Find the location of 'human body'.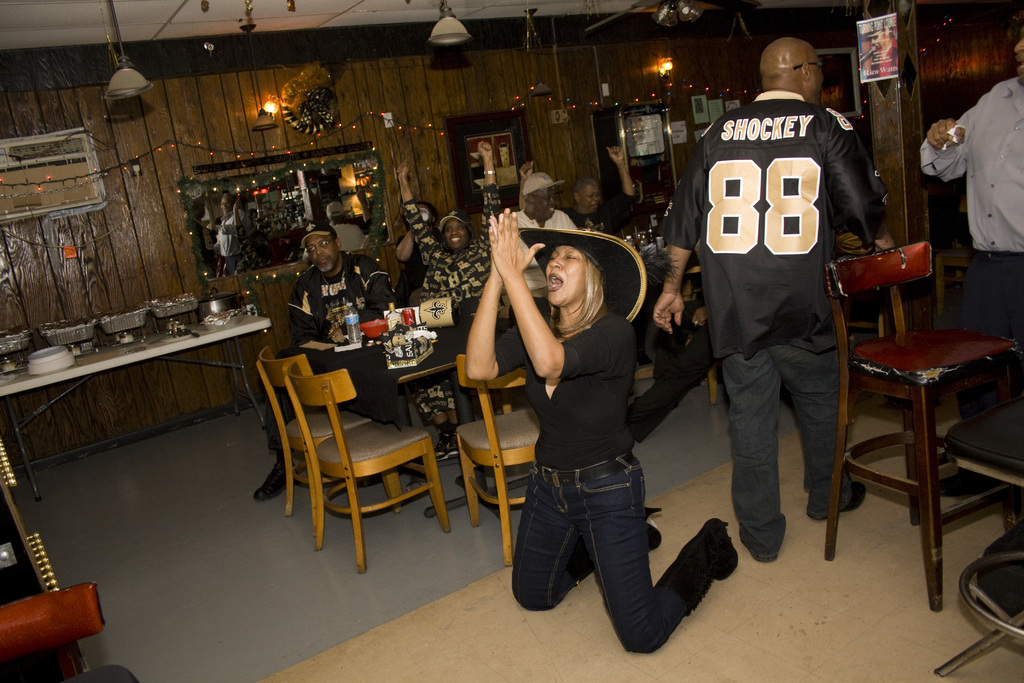
Location: 380 207 442 307.
